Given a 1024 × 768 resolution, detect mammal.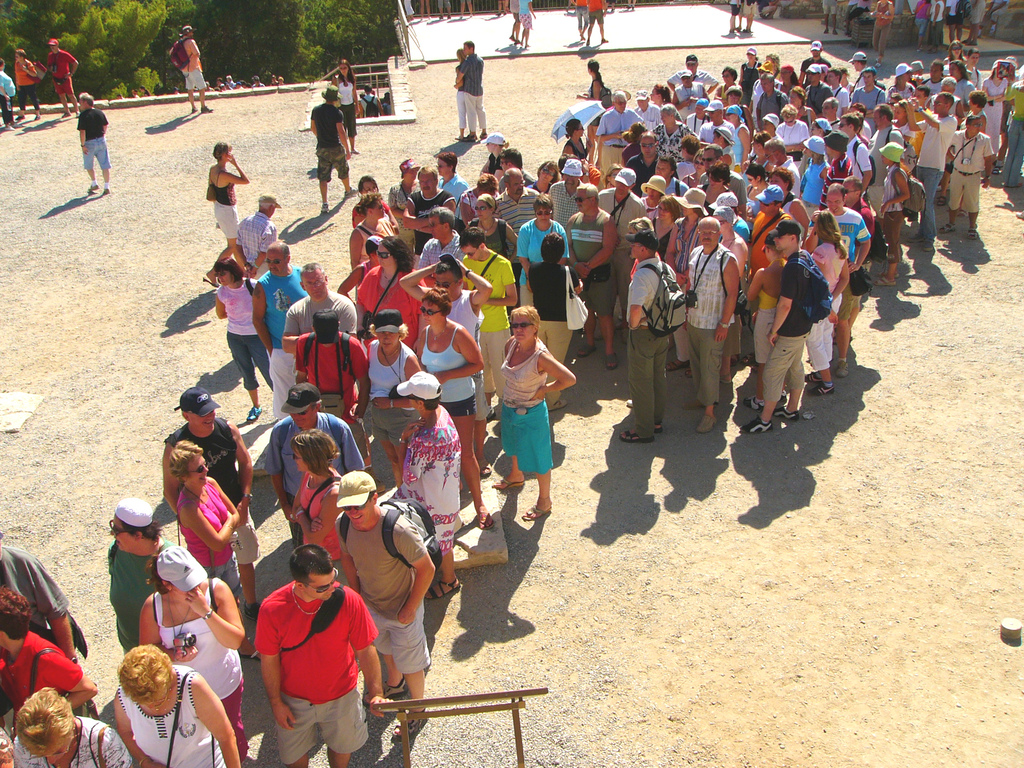
bbox=[170, 24, 211, 111].
